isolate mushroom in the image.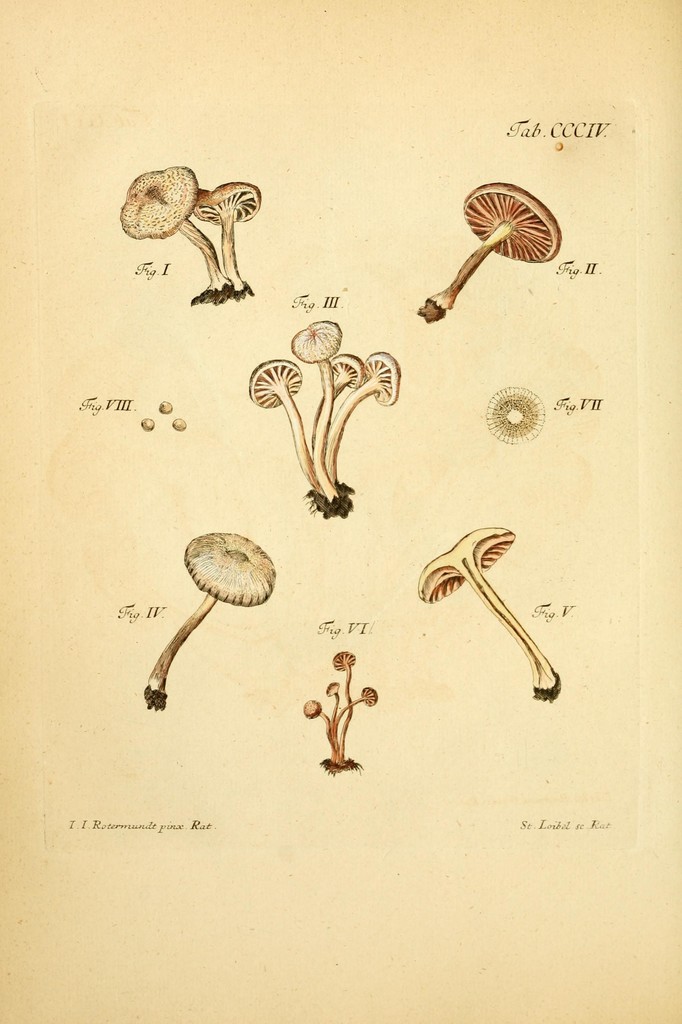
Isolated region: left=143, top=513, right=291, bottom=727.
